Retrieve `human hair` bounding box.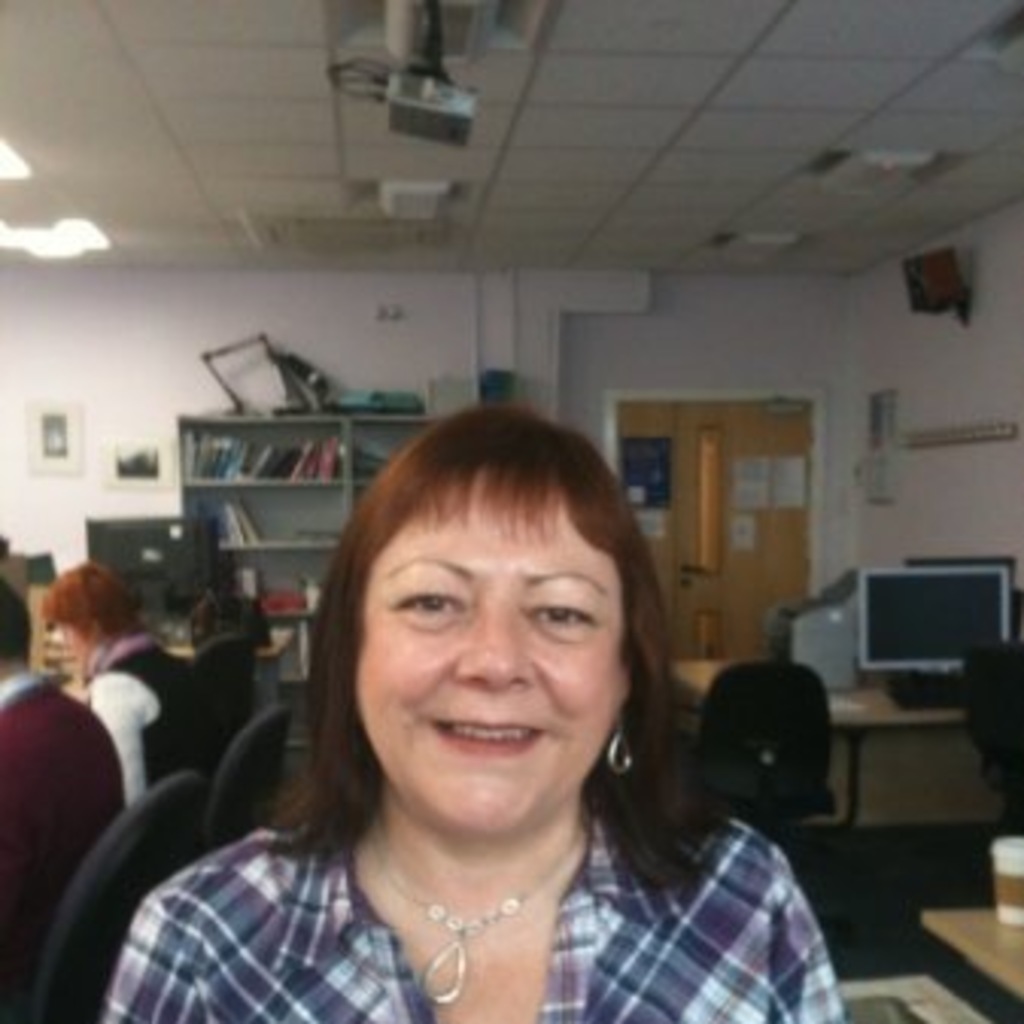
Bounding box: region(33, 556, 146, 635).
